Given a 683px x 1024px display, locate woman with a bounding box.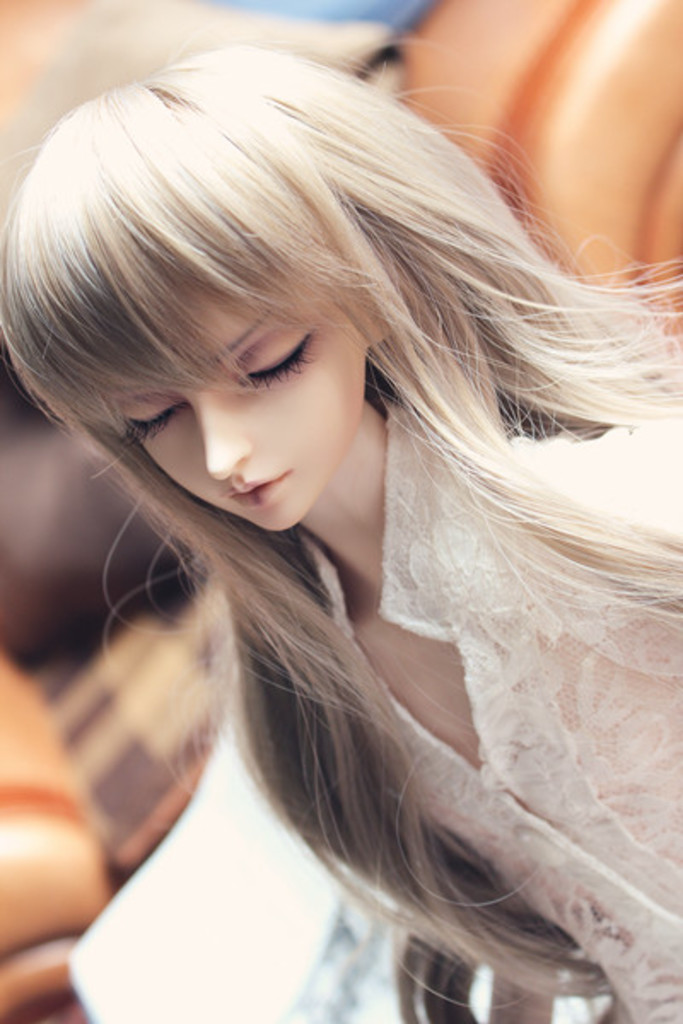
Located: (0,44,681,1022).
